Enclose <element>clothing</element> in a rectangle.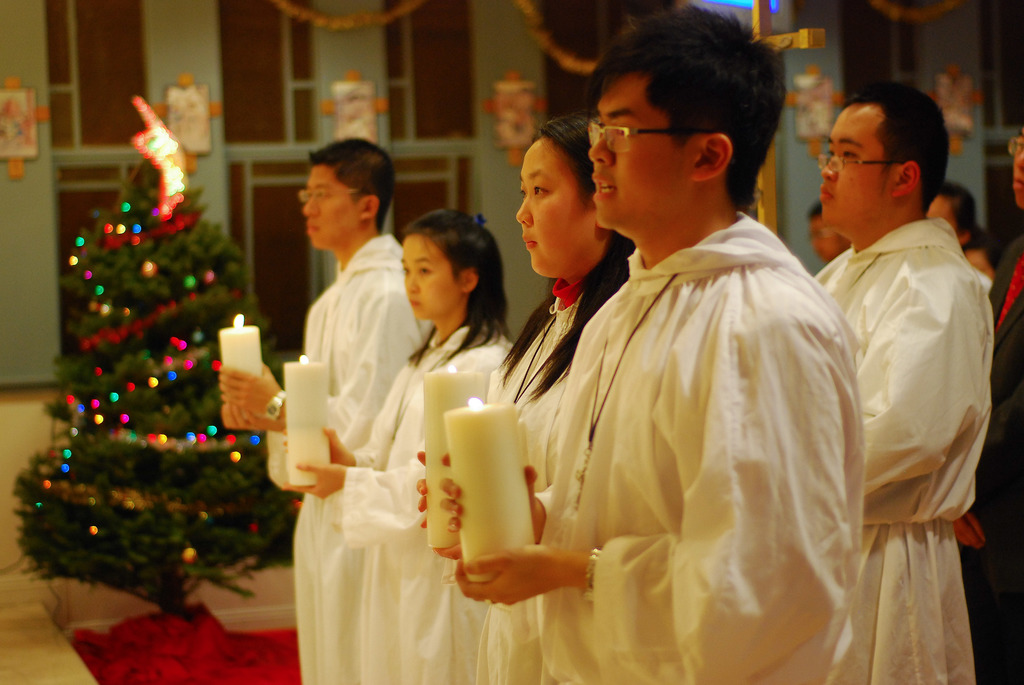
525/209/861/684.
